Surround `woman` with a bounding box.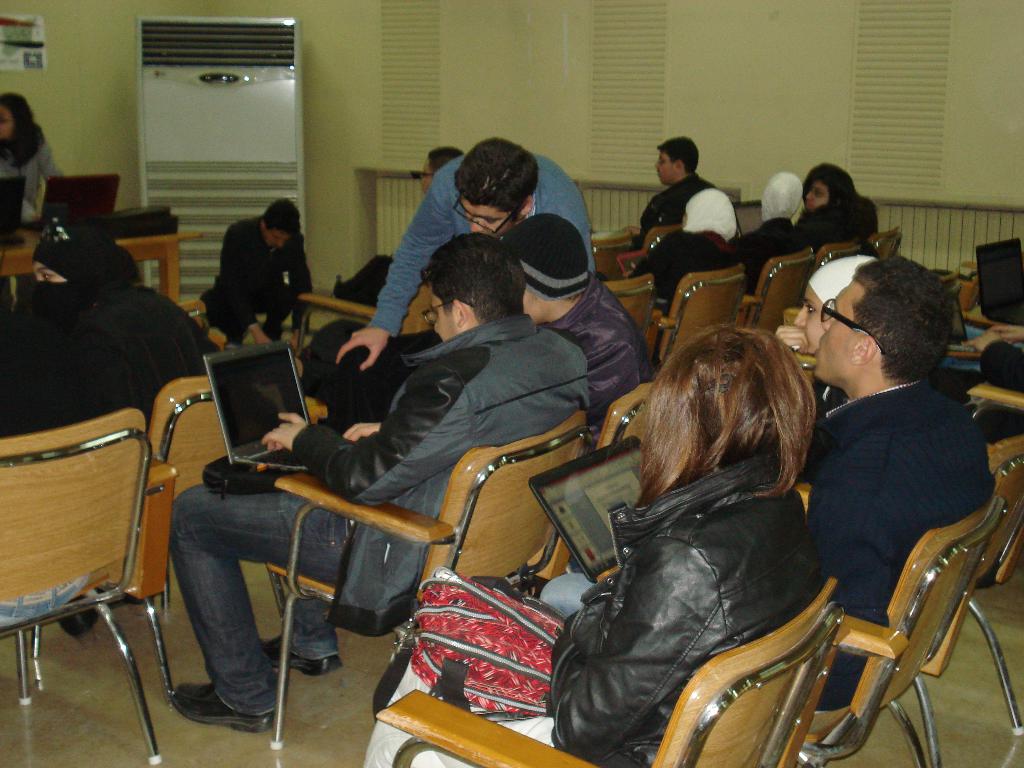
l=796, t=161, r=876, b=255.
